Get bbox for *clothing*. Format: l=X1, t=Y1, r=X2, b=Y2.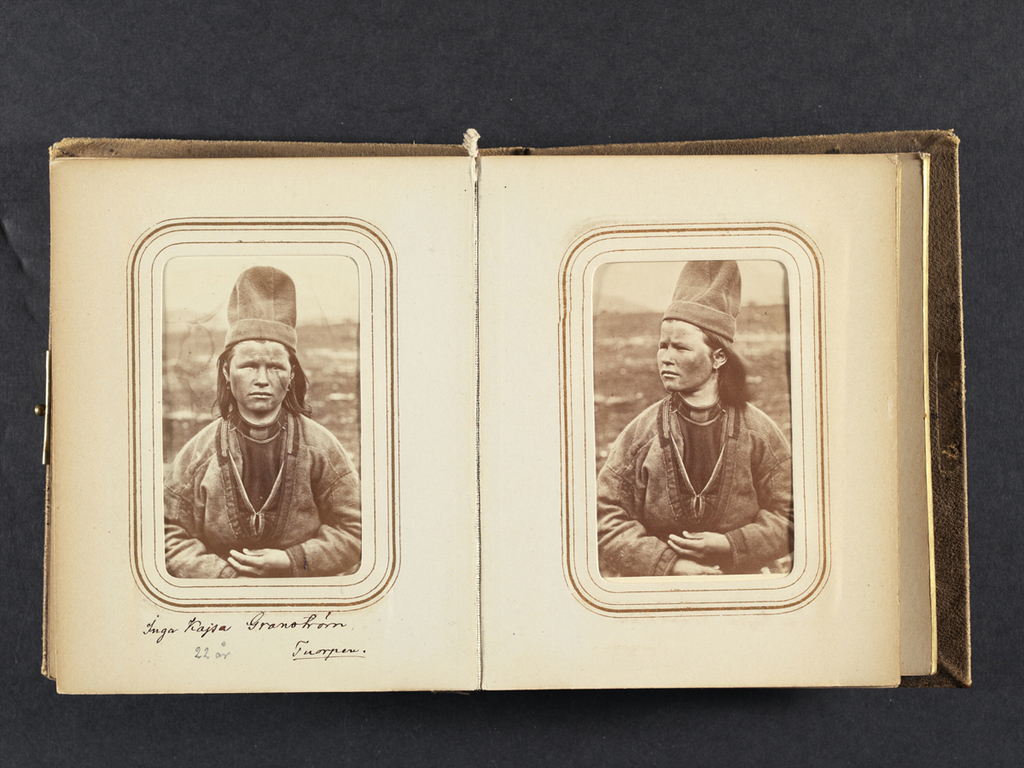
l=156, t=352, r=354, b=591.
